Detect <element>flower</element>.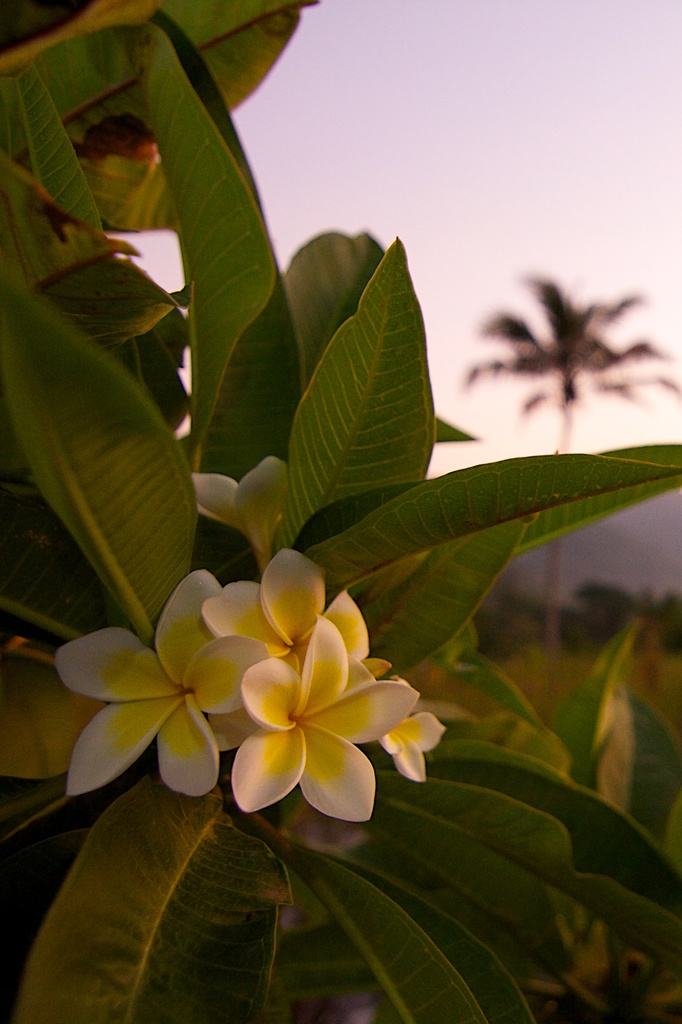
Detected at <box>185,454,295,566</box>.
